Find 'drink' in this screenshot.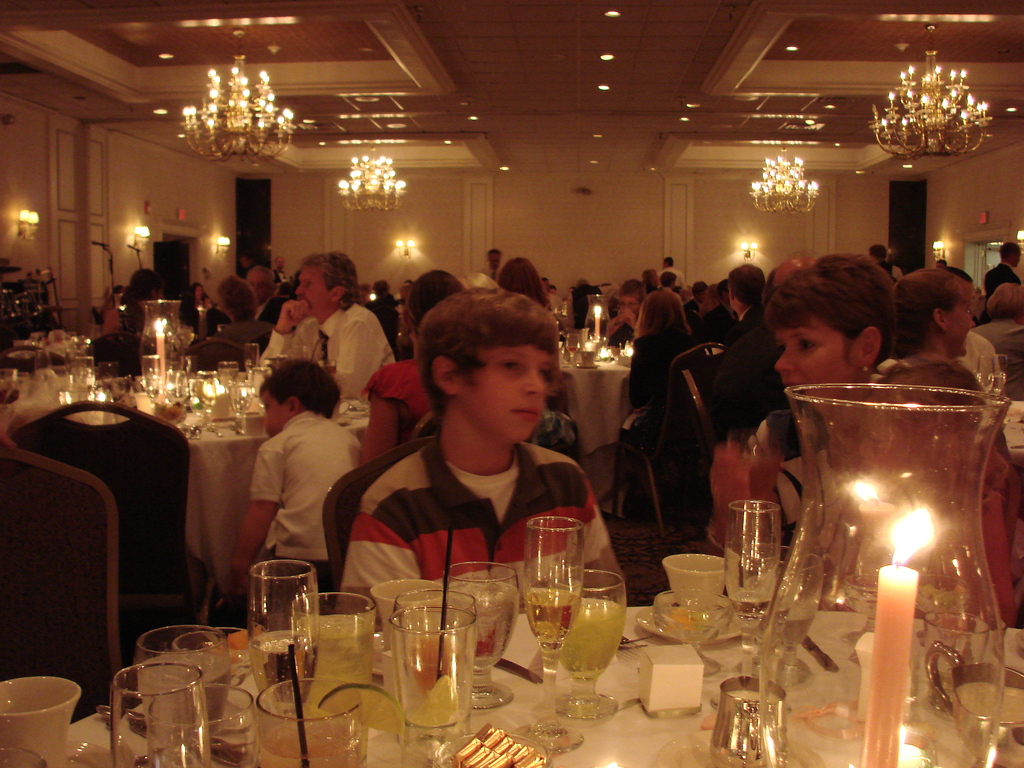
The bounding box for 'drink' is rect(461, 599, 516, 666).
